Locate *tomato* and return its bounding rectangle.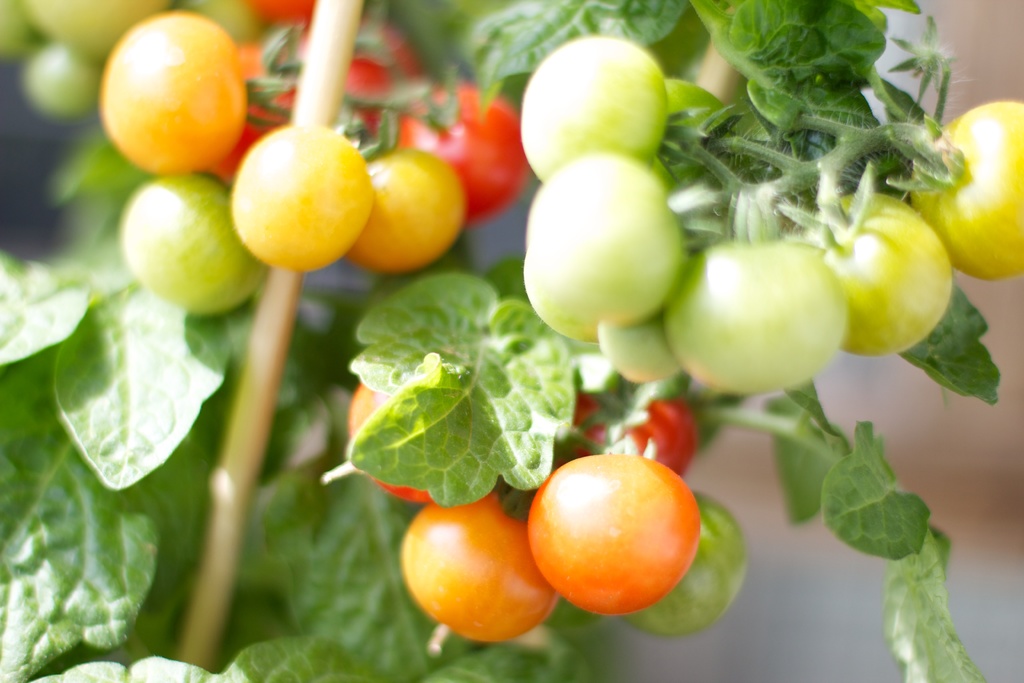
Rect(299, 22, 420, 131).
